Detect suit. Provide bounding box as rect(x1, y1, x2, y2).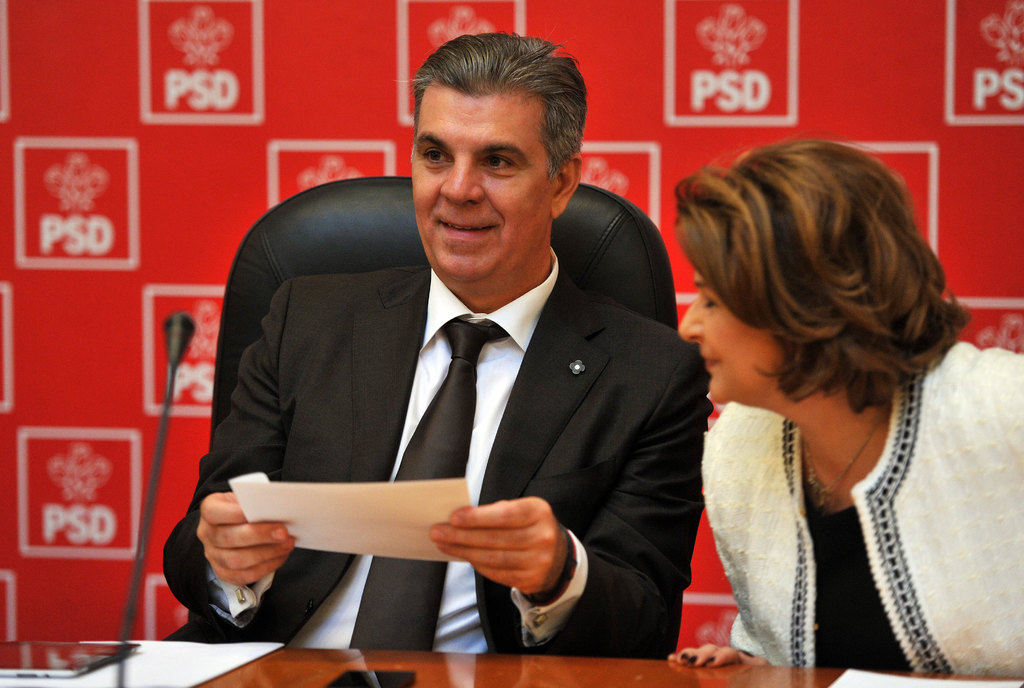
rect(168, 189, 742, 621).
